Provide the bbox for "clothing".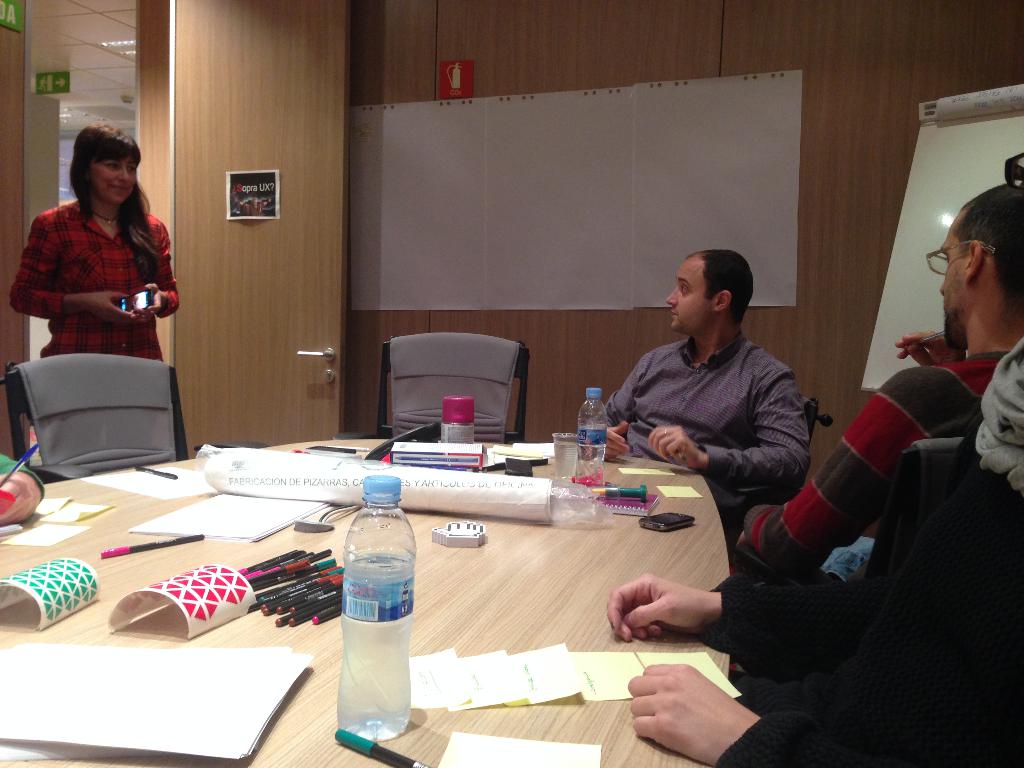
{"left": 589, "top": 335, "right": 804, "bottom": 524}.
